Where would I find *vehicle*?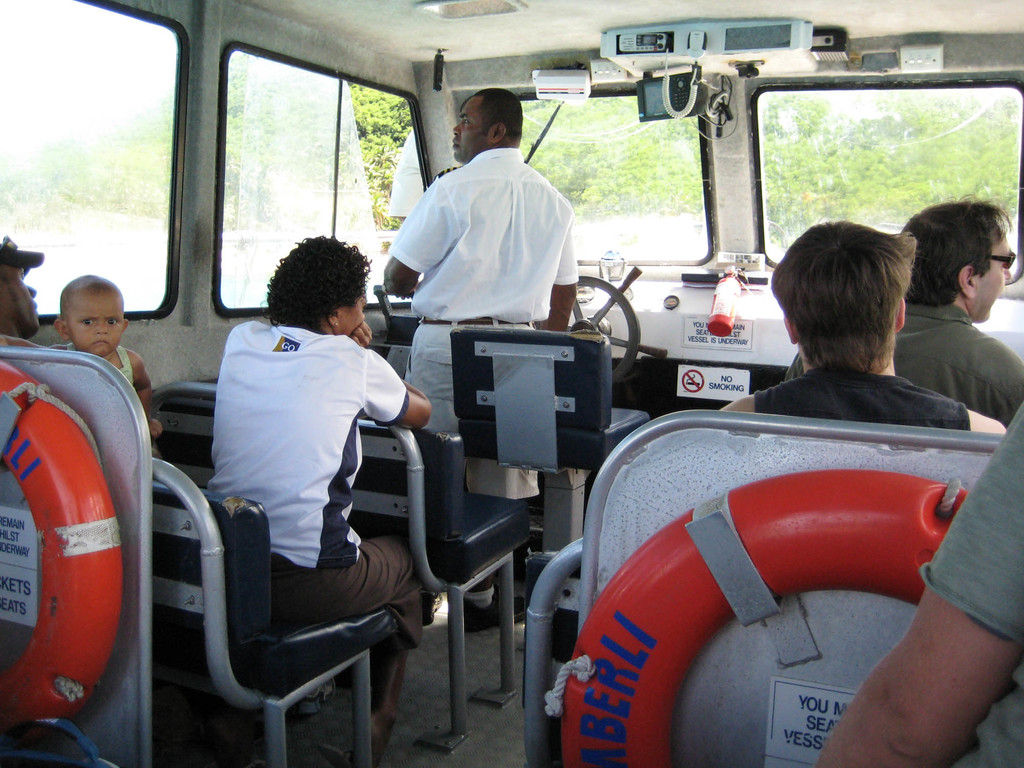
At rect(0, 0, 1023, 767).
